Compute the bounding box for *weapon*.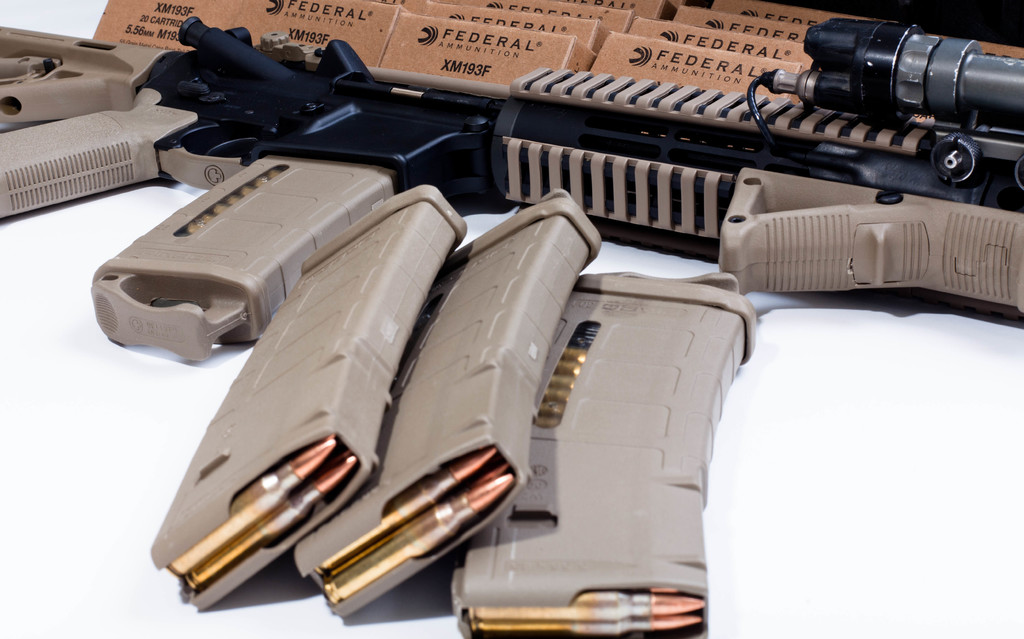
pyautogui.locateOnScreen(0, 19, 1023, 358).
